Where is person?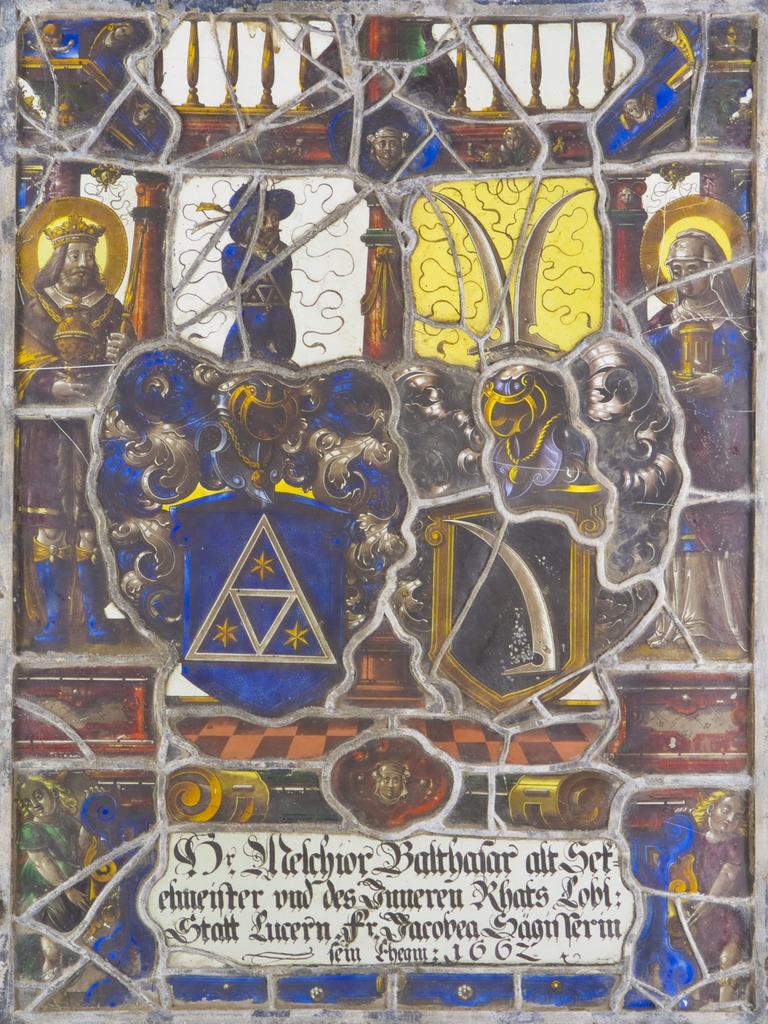
13/771/90/984.
